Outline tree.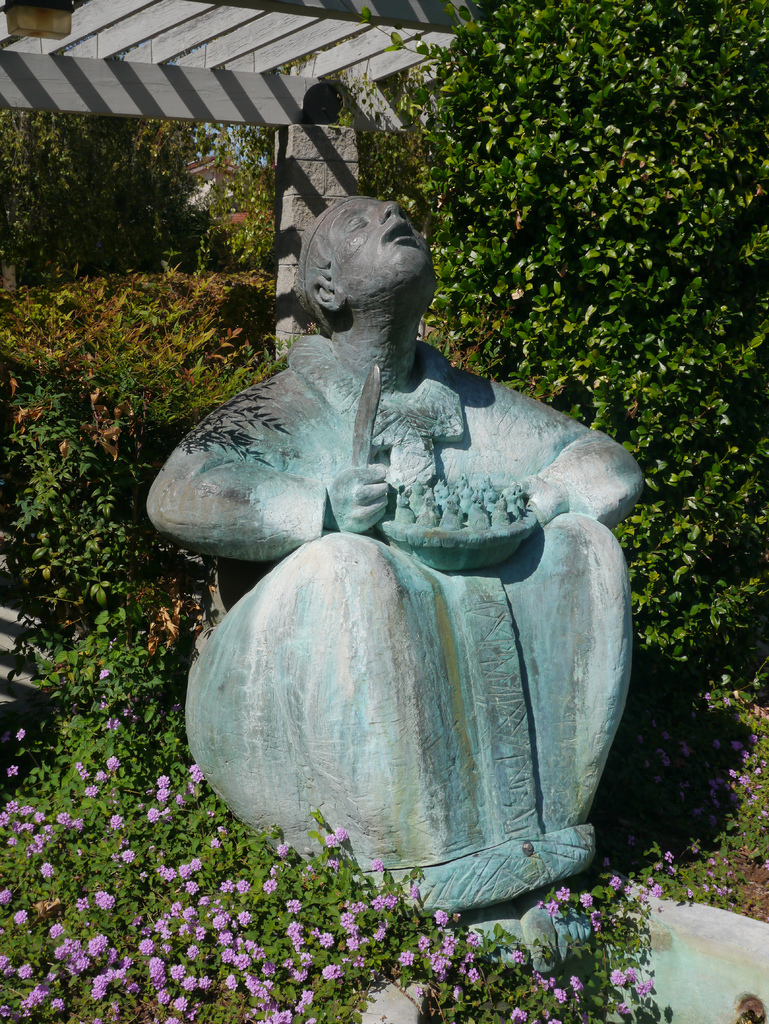
Outline: {"x1": 356, "y1": 0, "x2": 768, "y2": 730}.
